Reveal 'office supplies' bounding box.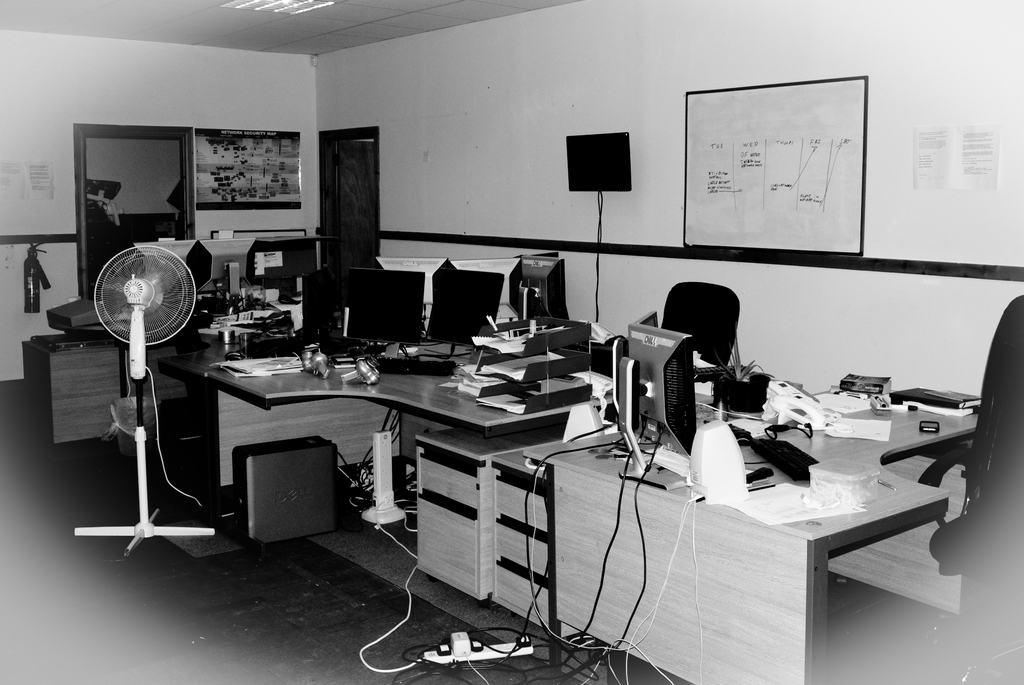
Revealed: crop(943, 297, 1023, 611).
